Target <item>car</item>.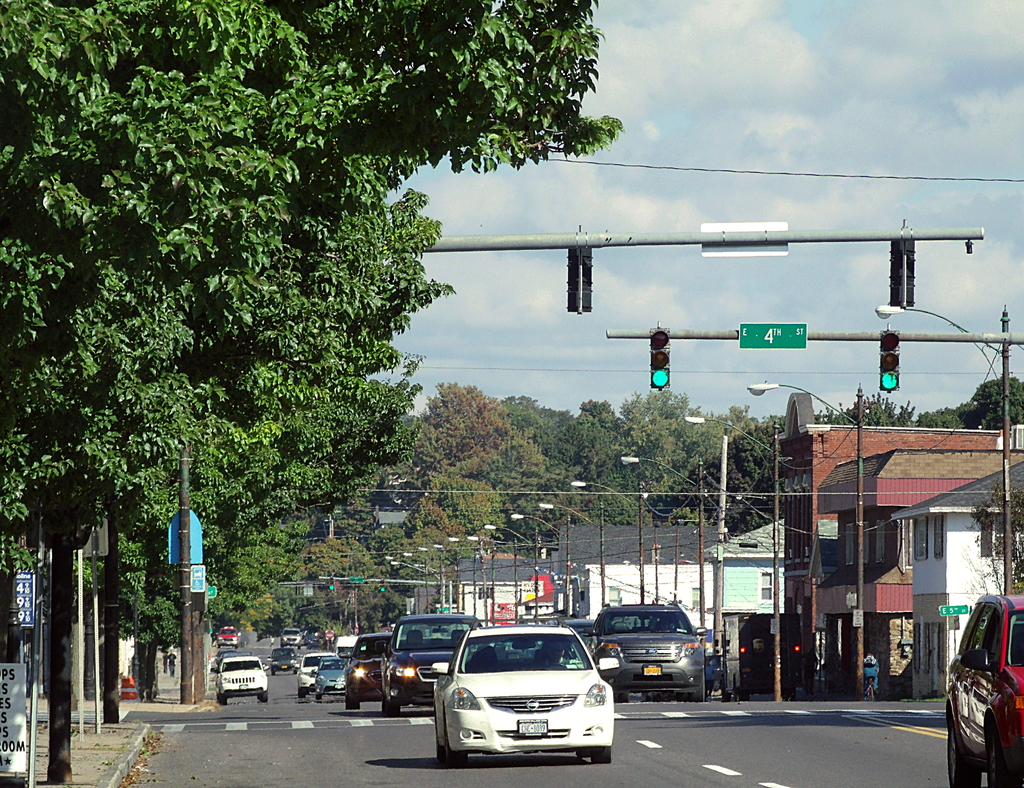
Target region: (x1=422, y1=639, x2=612, y2=775).
